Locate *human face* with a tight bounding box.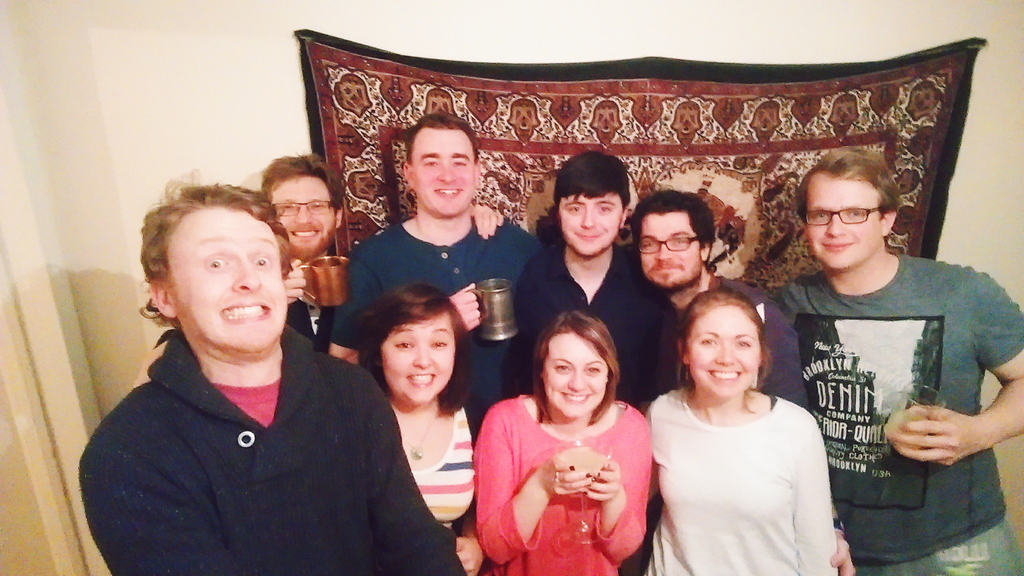
683/296/769/402.
